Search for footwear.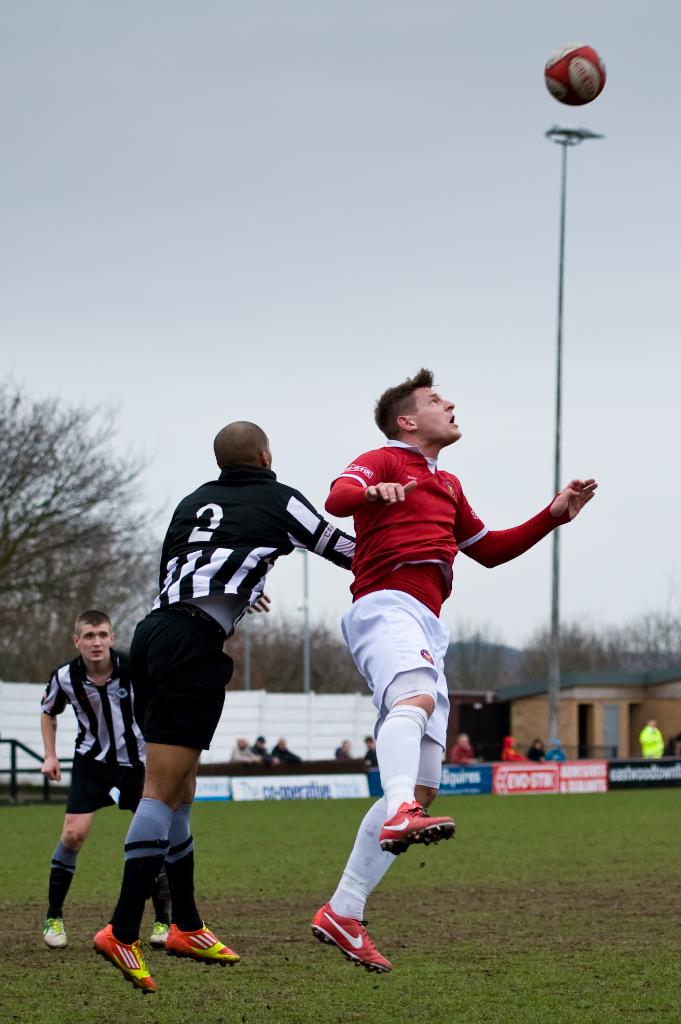
Found at [left=92, top=924, right=159, bottom=996].
